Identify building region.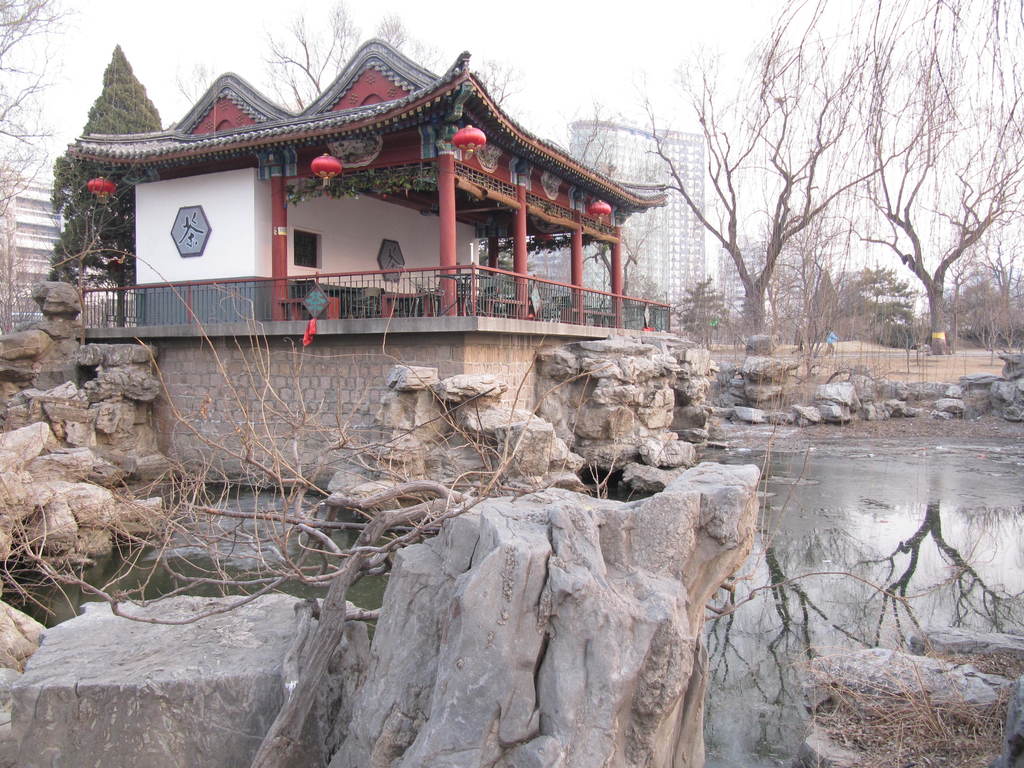
Region: {"x1": 572, "y1": 125, "x2": 714, "y2": 308}.
